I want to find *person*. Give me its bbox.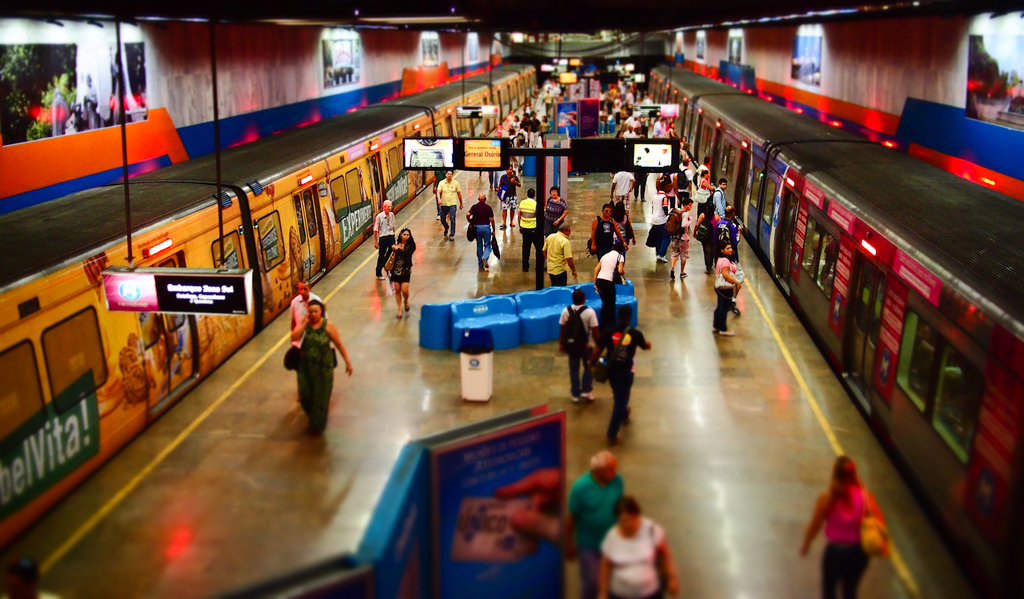
(592, 495, 679, 598).
